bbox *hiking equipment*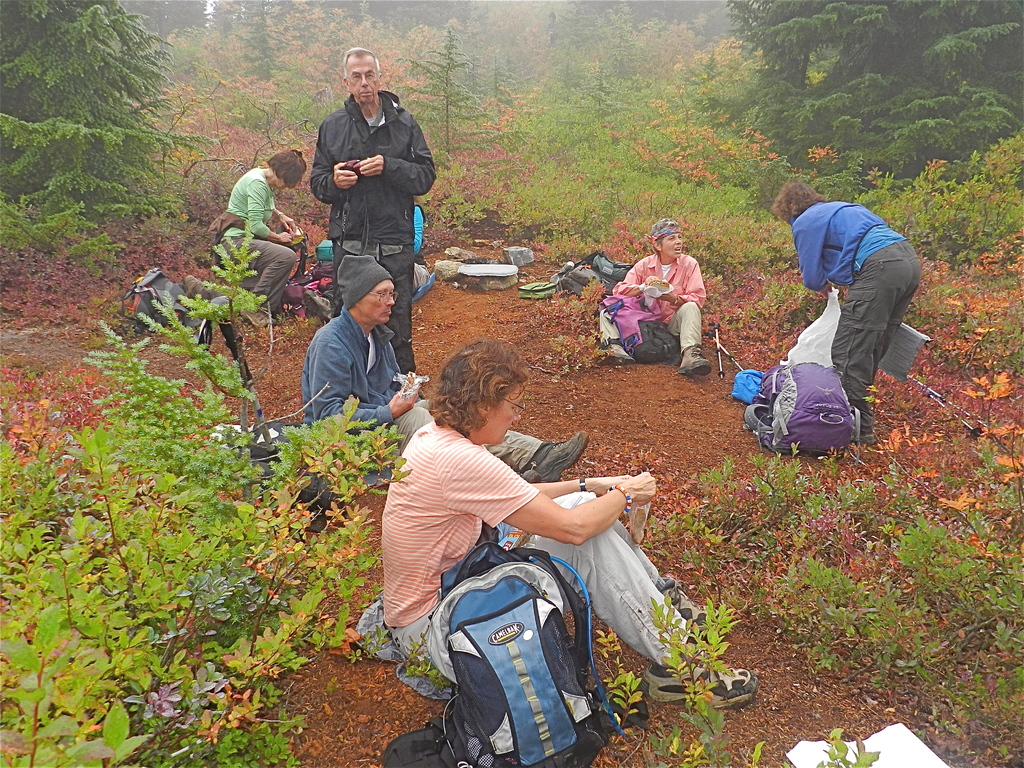
Rect(920, 392, 980, 444)
